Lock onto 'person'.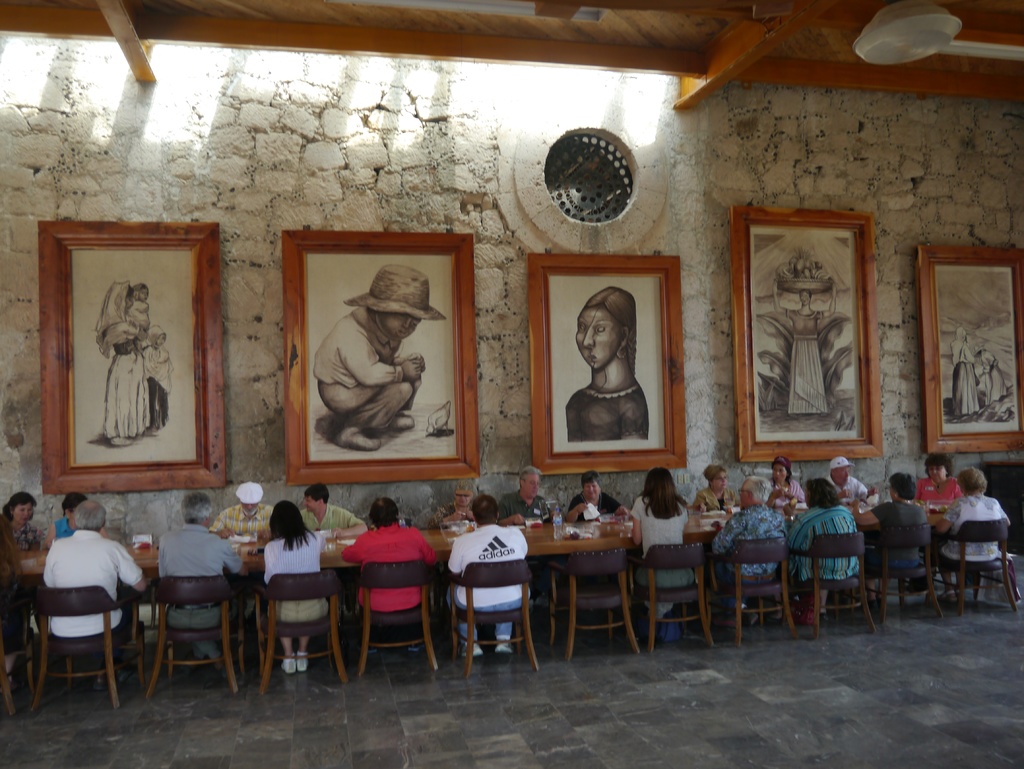
Locked: [left=312, top=265, right=452, bottom=451].
